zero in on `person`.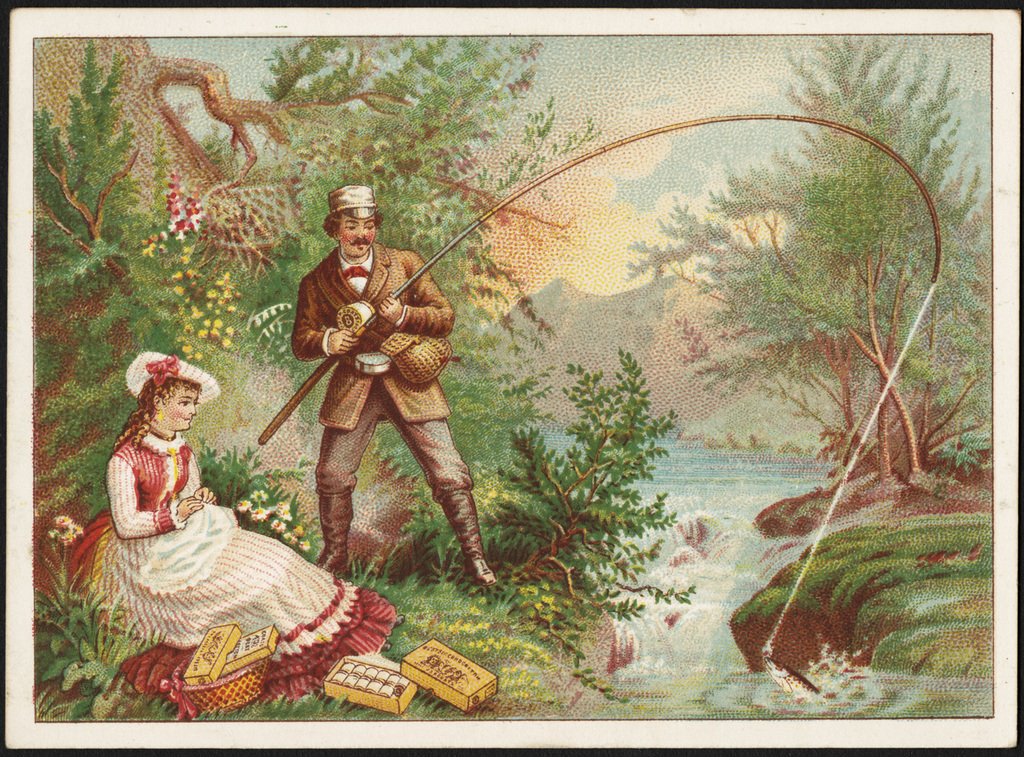
Zeroed in: 277, 177, 462, 618.
